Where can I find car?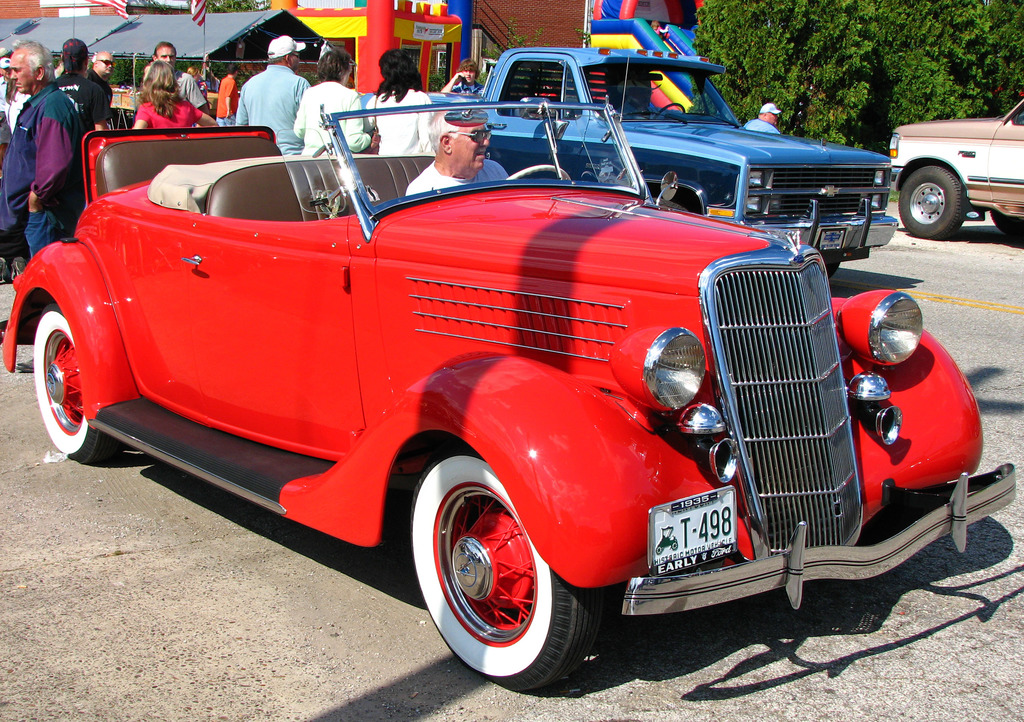
You can find it at detection(3, 54, 1017, 692).
